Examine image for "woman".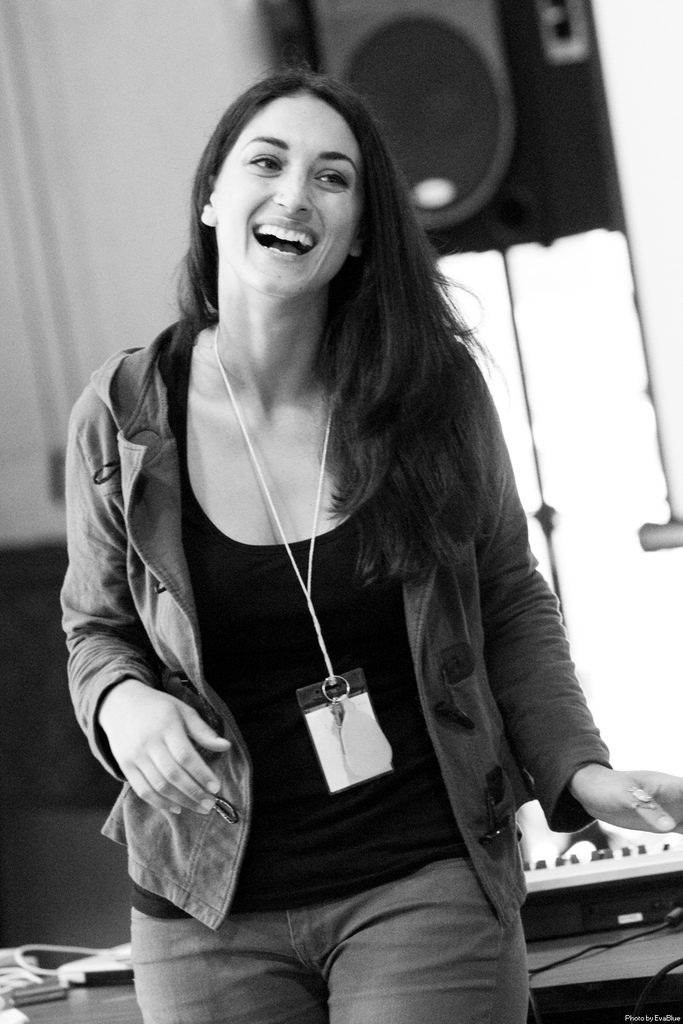
Examination result: (left=38, top=37, right=589, bottom=1023).
